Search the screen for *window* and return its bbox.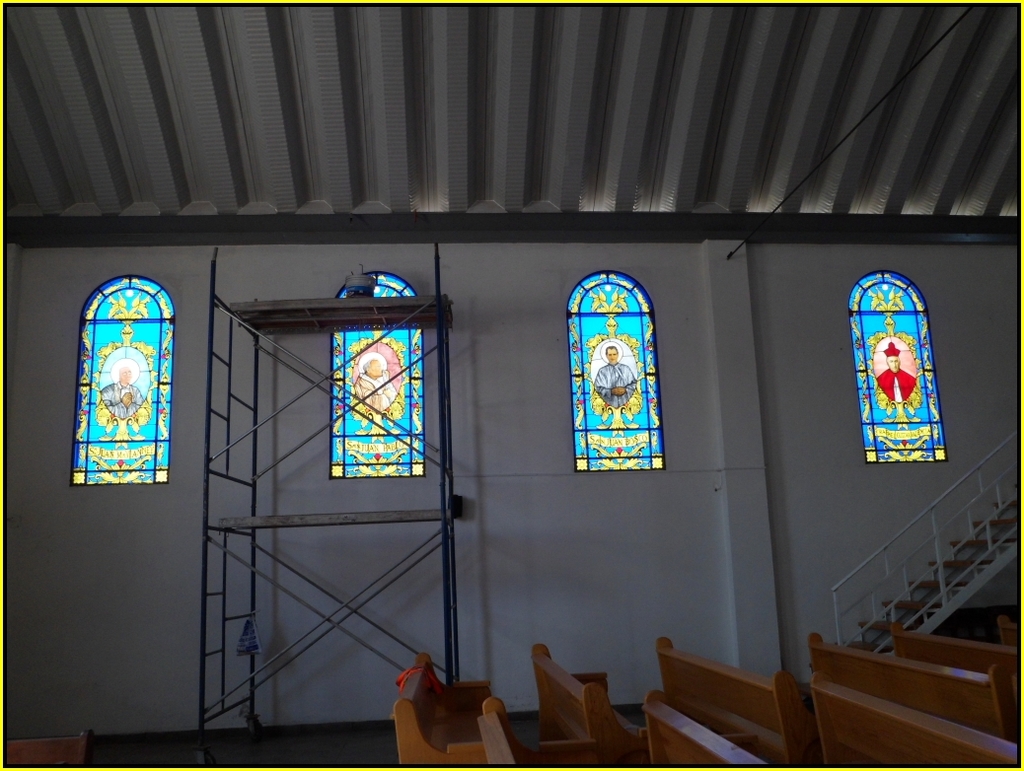
Found: l=845, t=269, r=942, b=466.
